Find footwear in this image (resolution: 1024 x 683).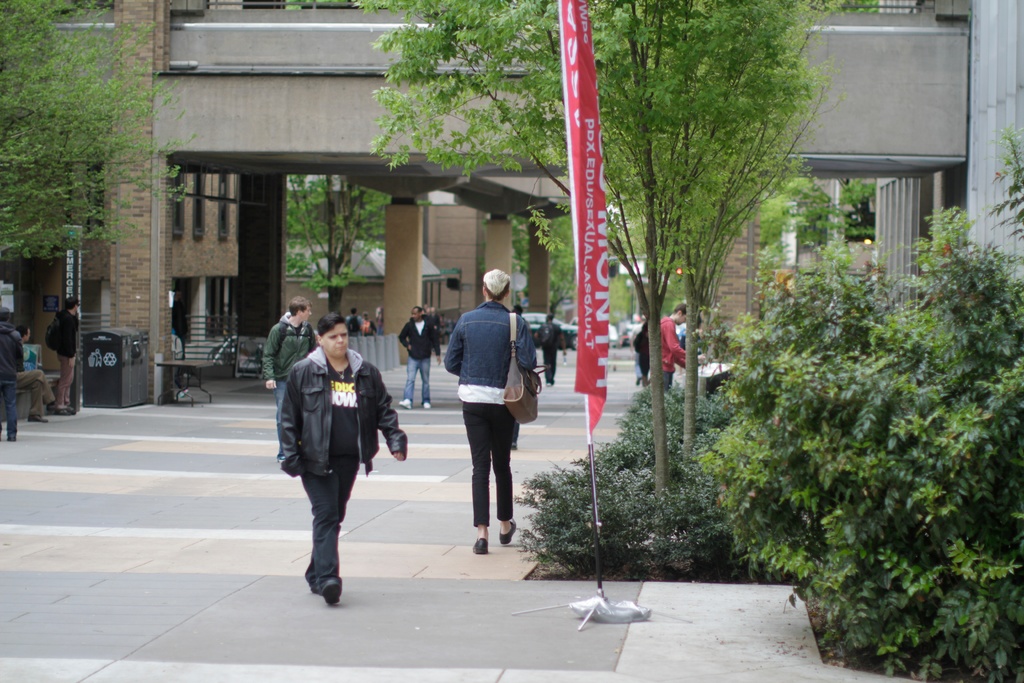
locate(323, 578, 342, 605).
